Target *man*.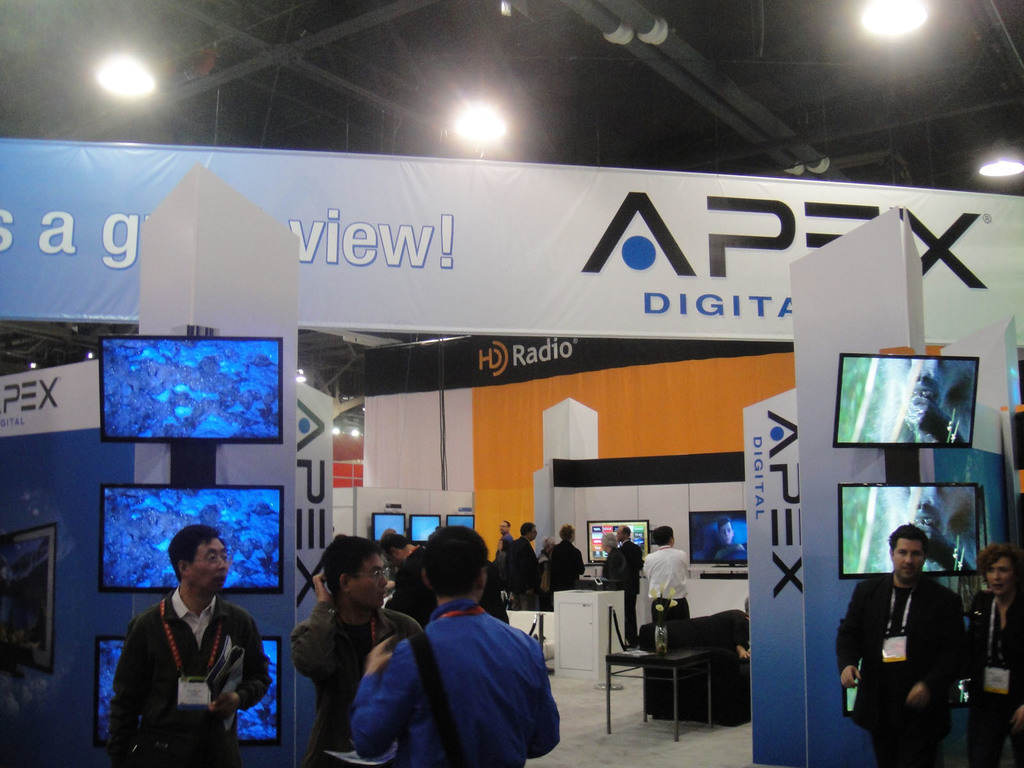
Target region: [x1=508, y1=524, x2=543, y2=611].
